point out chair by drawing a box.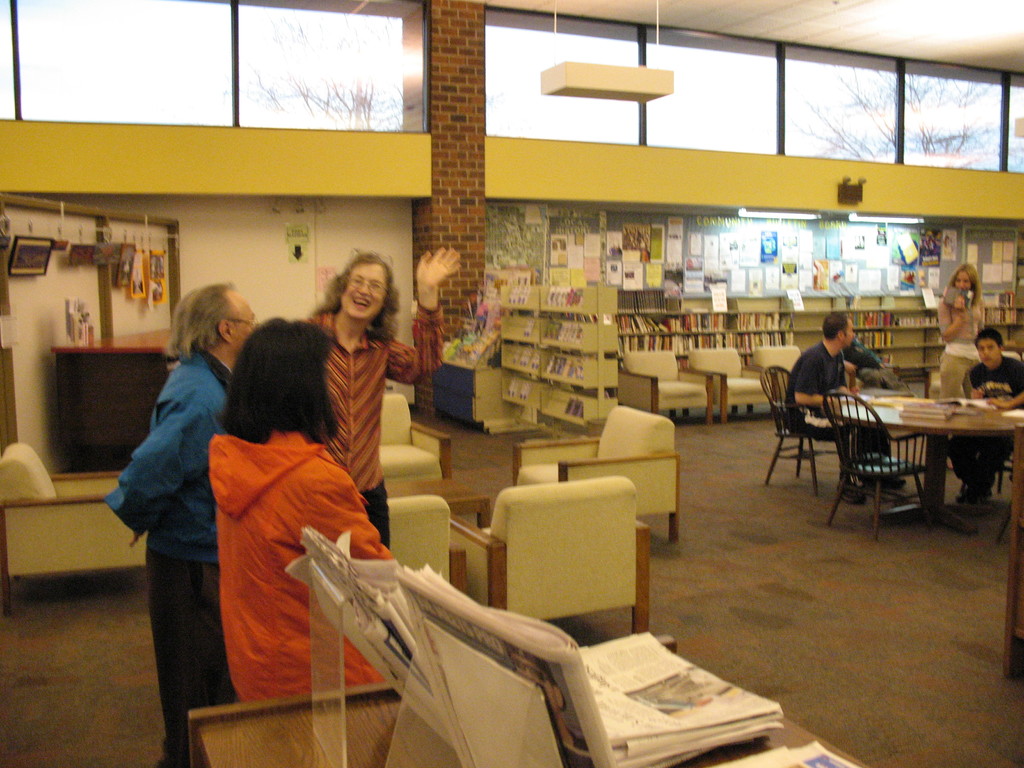
bbox=[751, 347, 804, 412].
